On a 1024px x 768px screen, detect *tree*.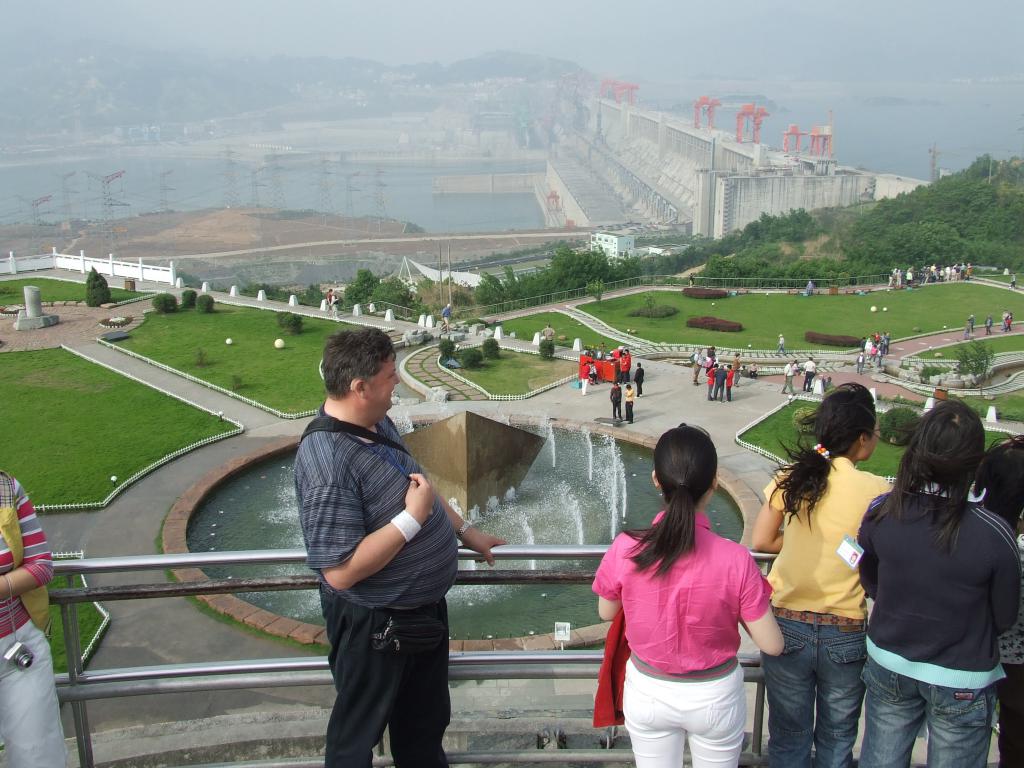
(x1=305, y1=285, x2=324, y2=307).
